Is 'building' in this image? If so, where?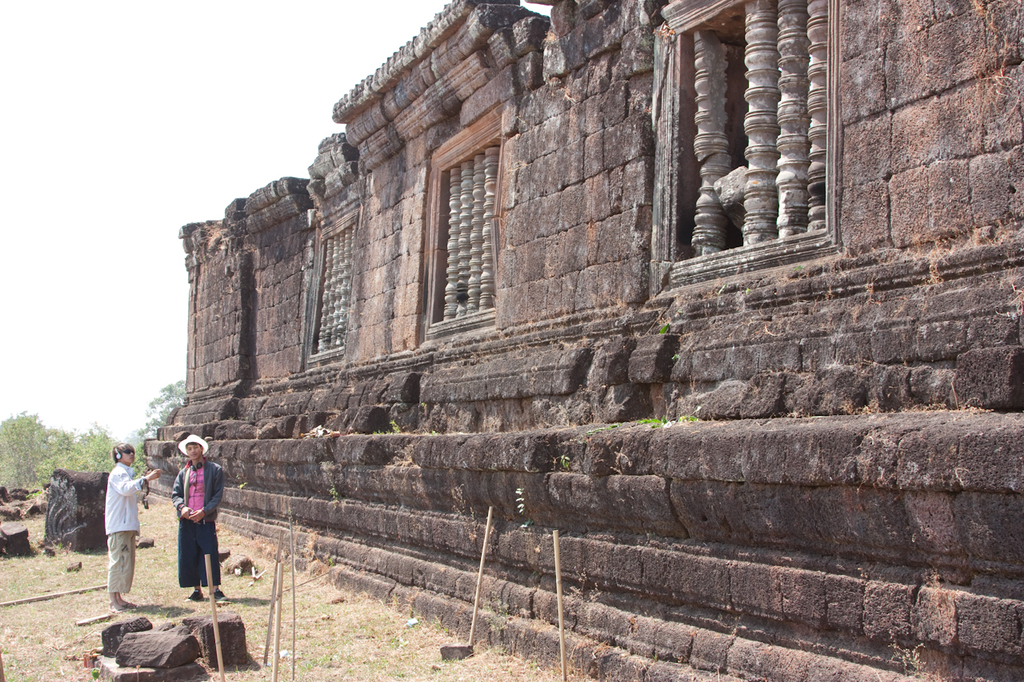
Yes, at <box>143,0,1023,681</box>.
